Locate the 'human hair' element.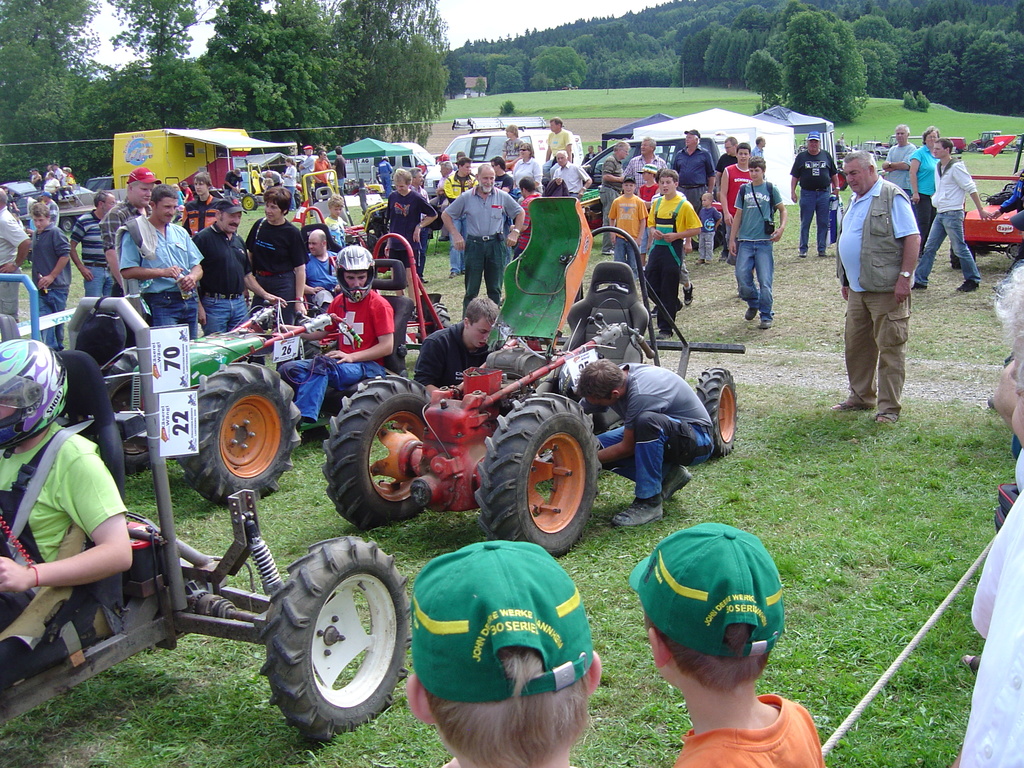
Element bbox: 29:203:50:221.
